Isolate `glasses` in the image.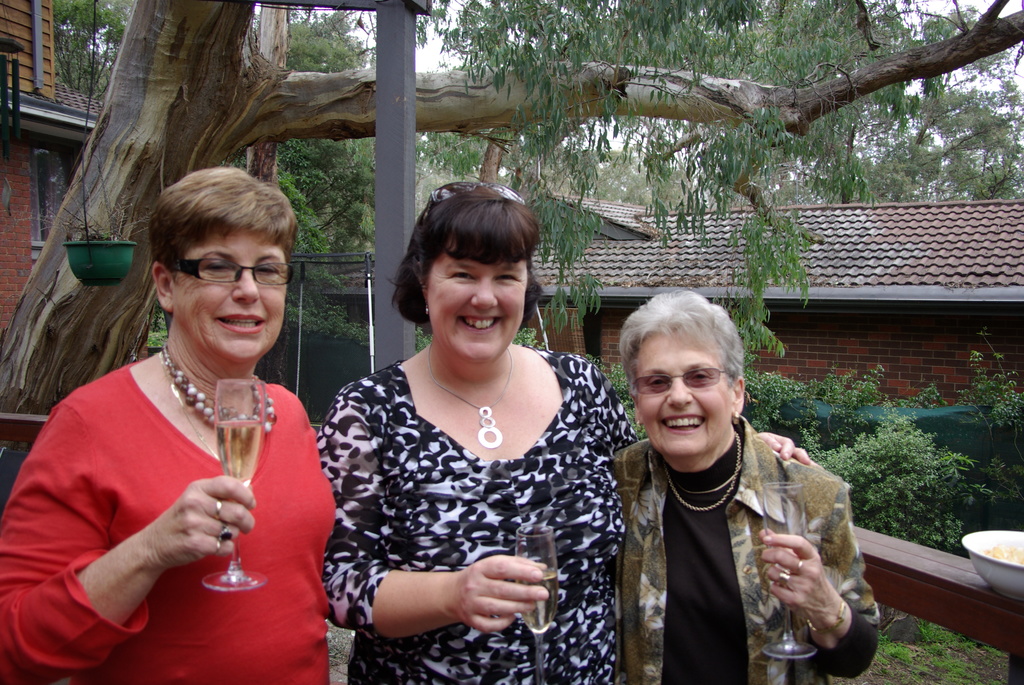
Isolated region: {"left": 170, "top": 257, "right": 295, "bottom": 289}.
